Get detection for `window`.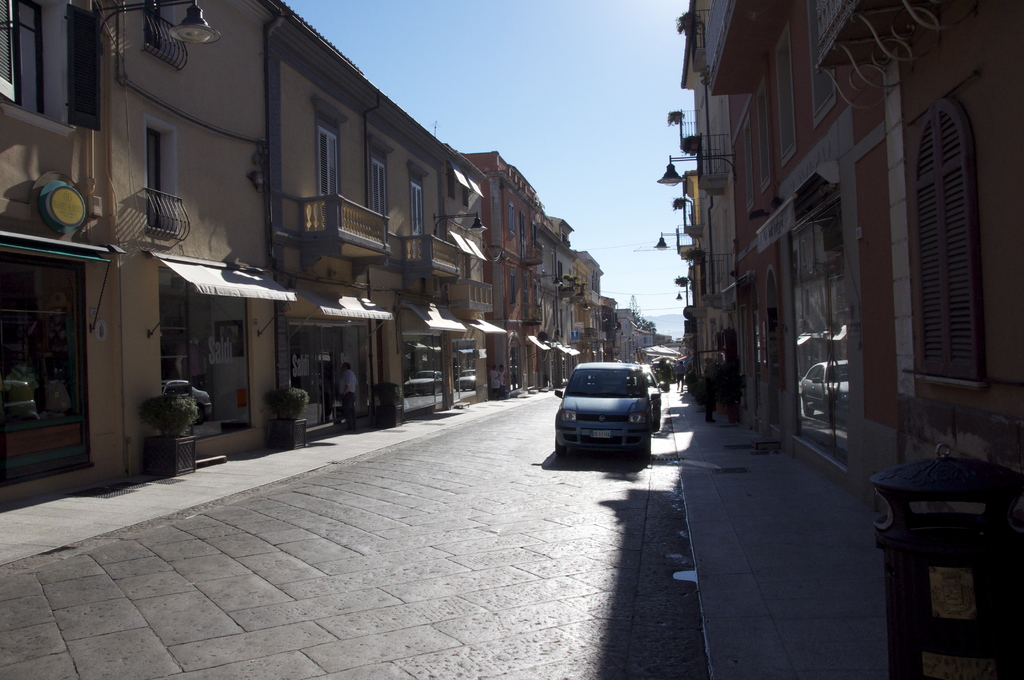
Detection: bbox=(757, 81, 772, 192).
